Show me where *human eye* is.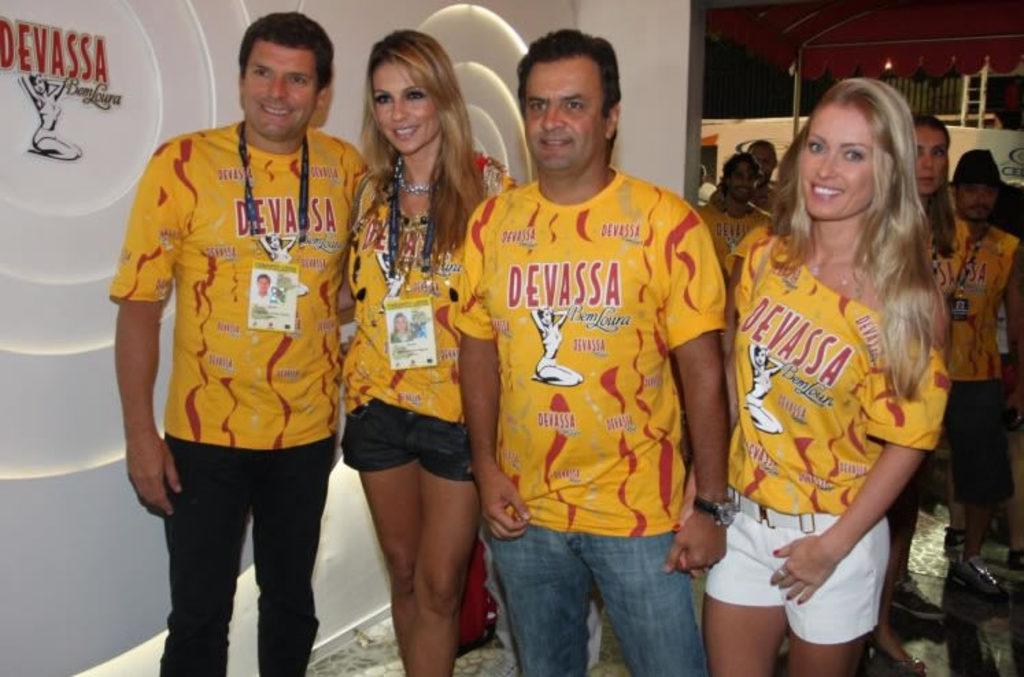
*human eye* is at detection(249, 69, 273, 78).
